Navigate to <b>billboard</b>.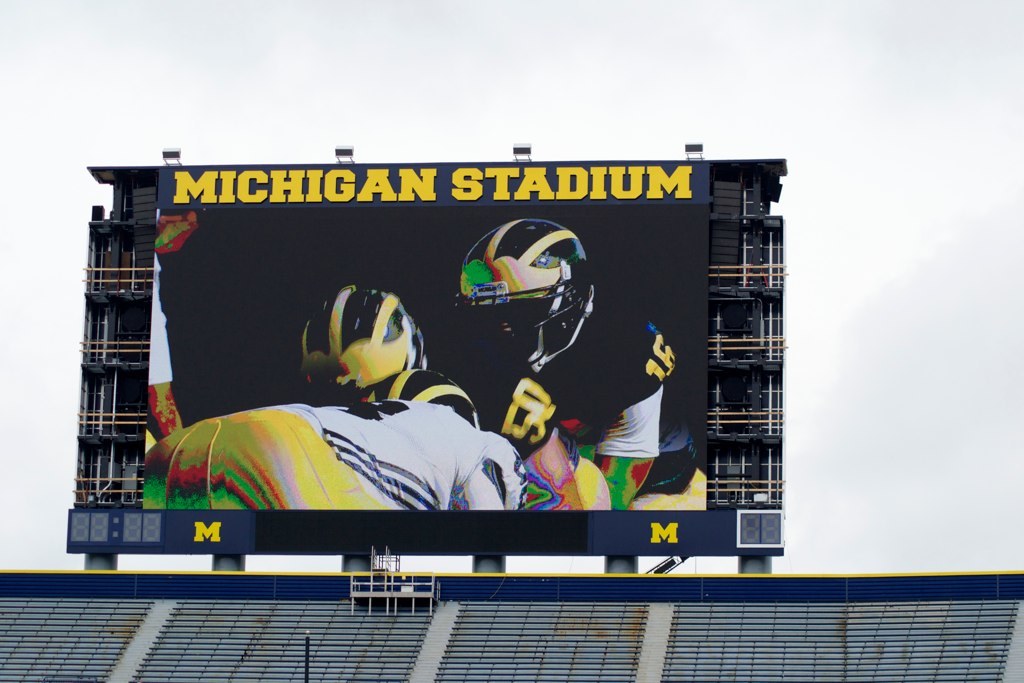
Navigation target: <box>24,138,819,631</box>.
